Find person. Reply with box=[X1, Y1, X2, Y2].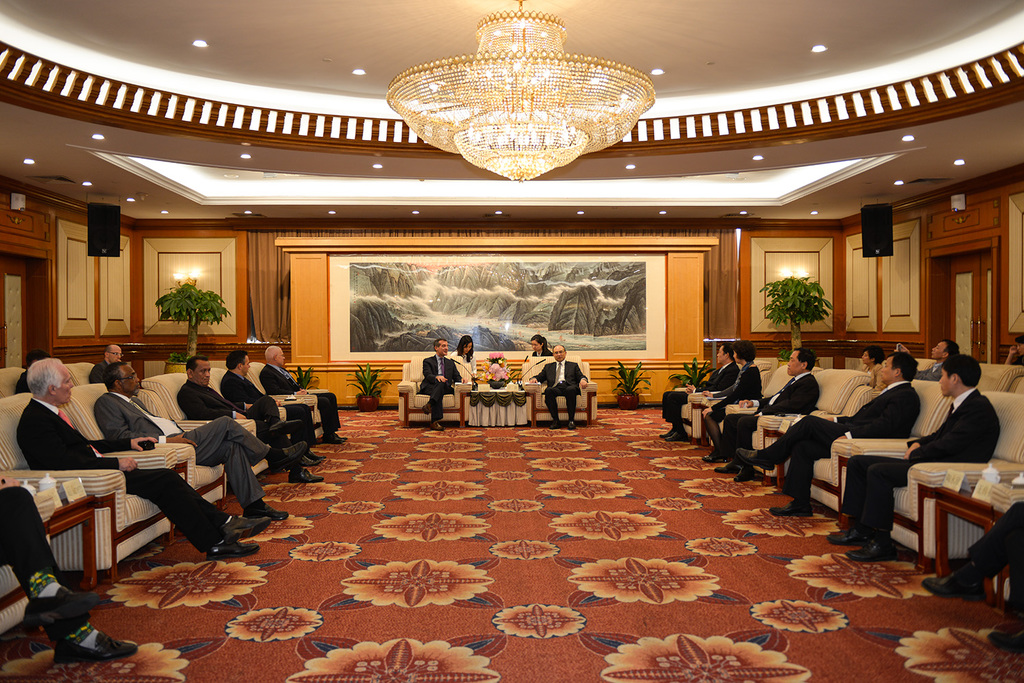
box=[729, 353, 918, 521].
